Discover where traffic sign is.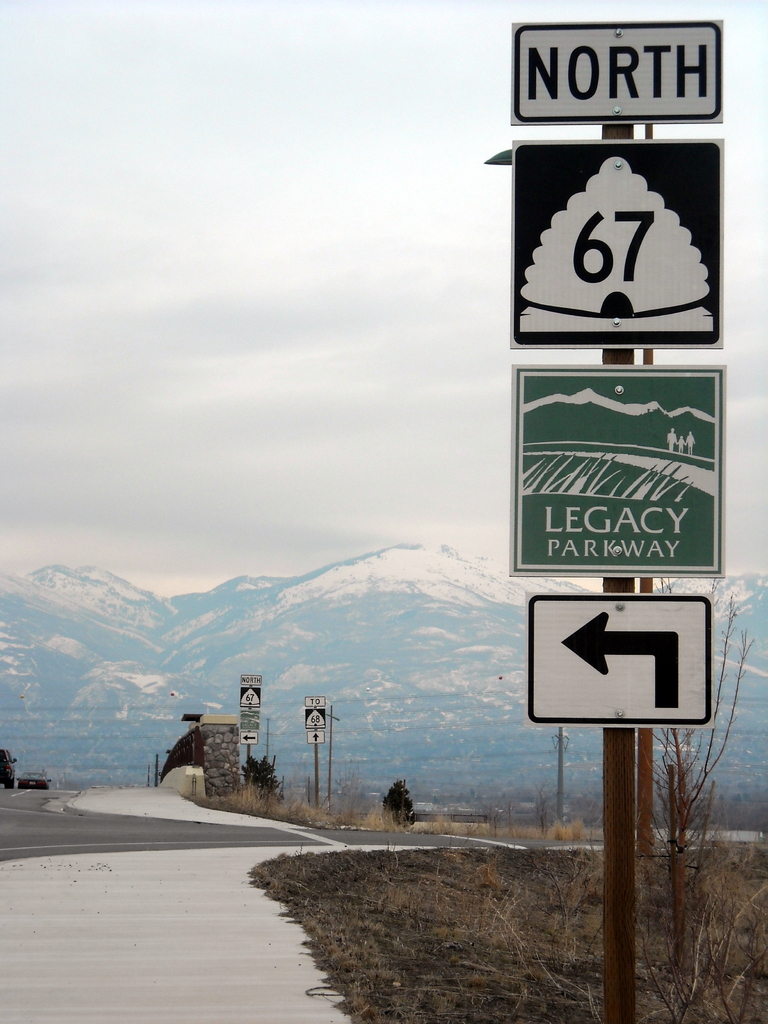
Discovered at 502:359:719:578.
